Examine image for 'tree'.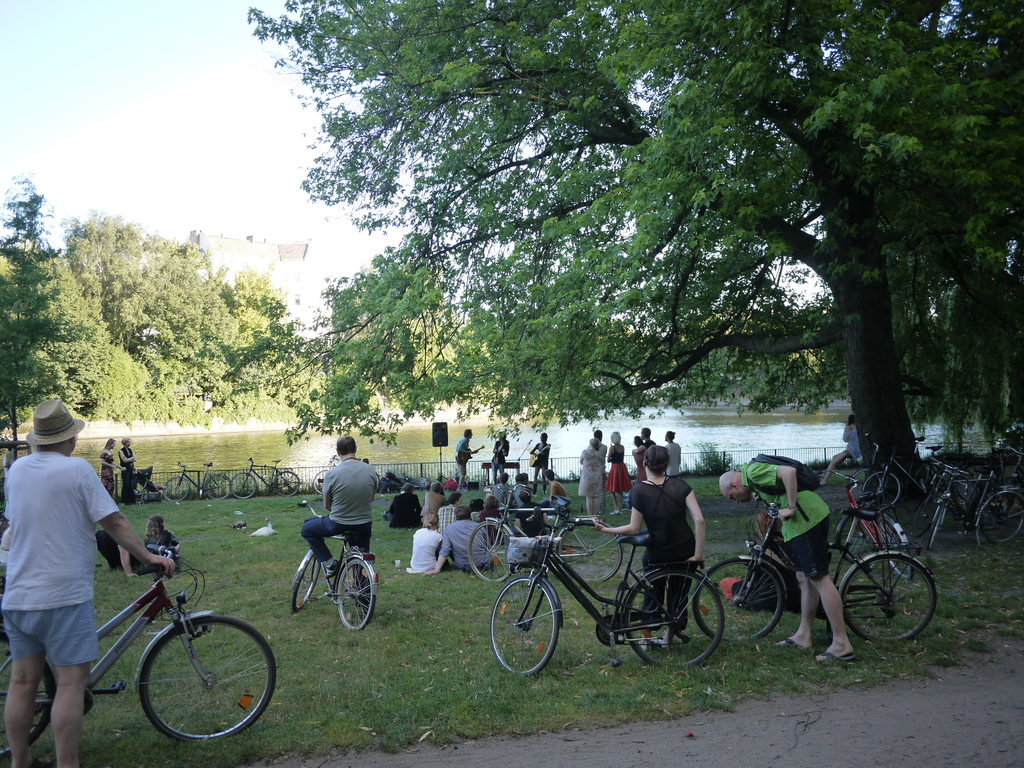
Examination result: box=[0, 182, 101, 468].
